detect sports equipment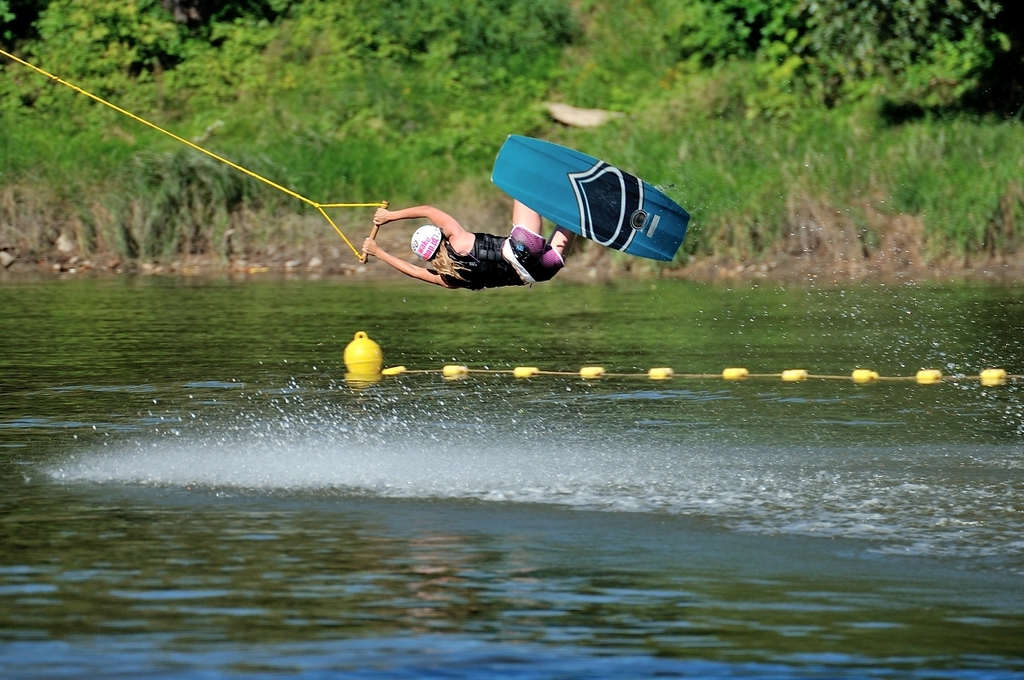
pyautogui.locateOnScreen(0, 51, 387, 264)
